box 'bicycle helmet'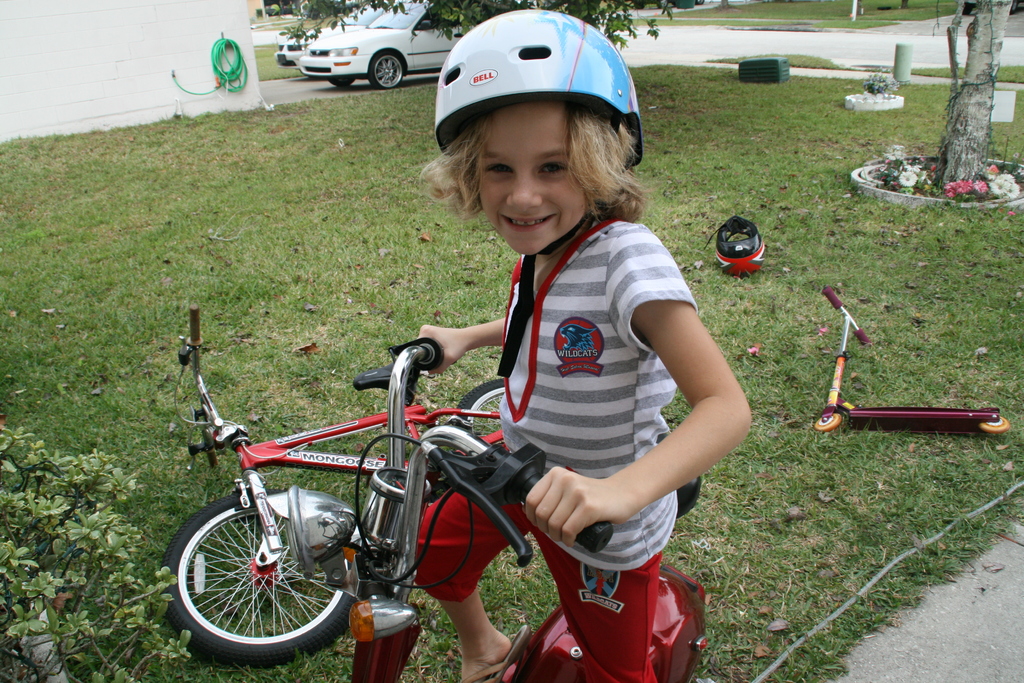
box(436, 0, 645, 165)
